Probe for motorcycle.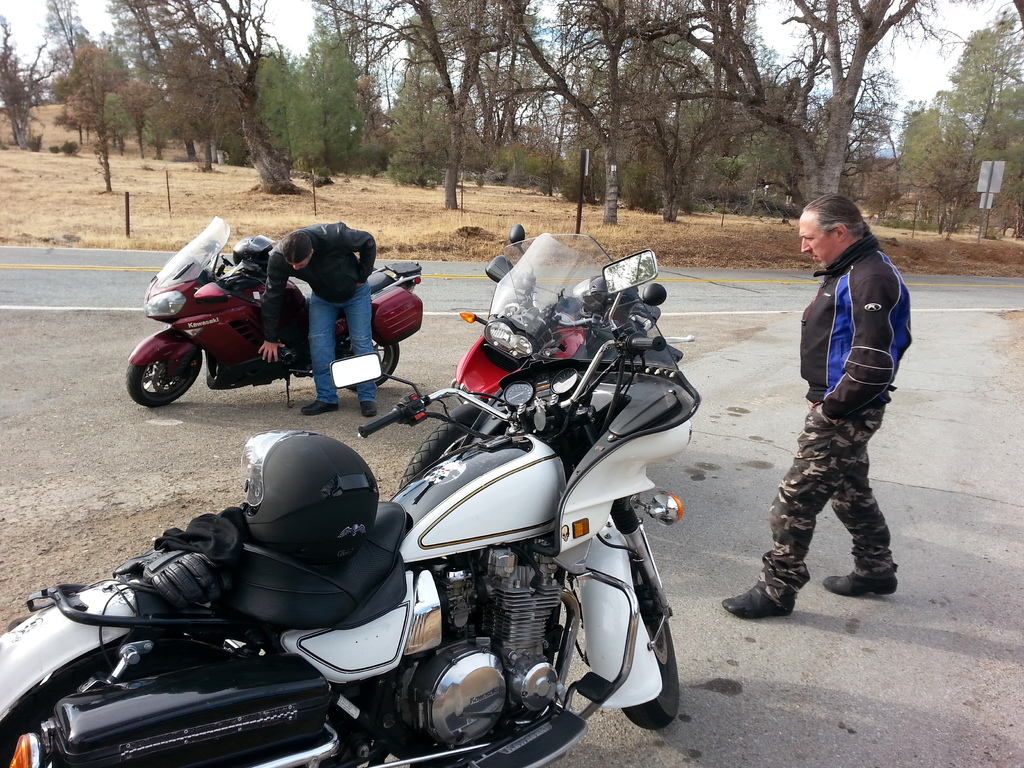
Probe result: 76,271,694,767.
